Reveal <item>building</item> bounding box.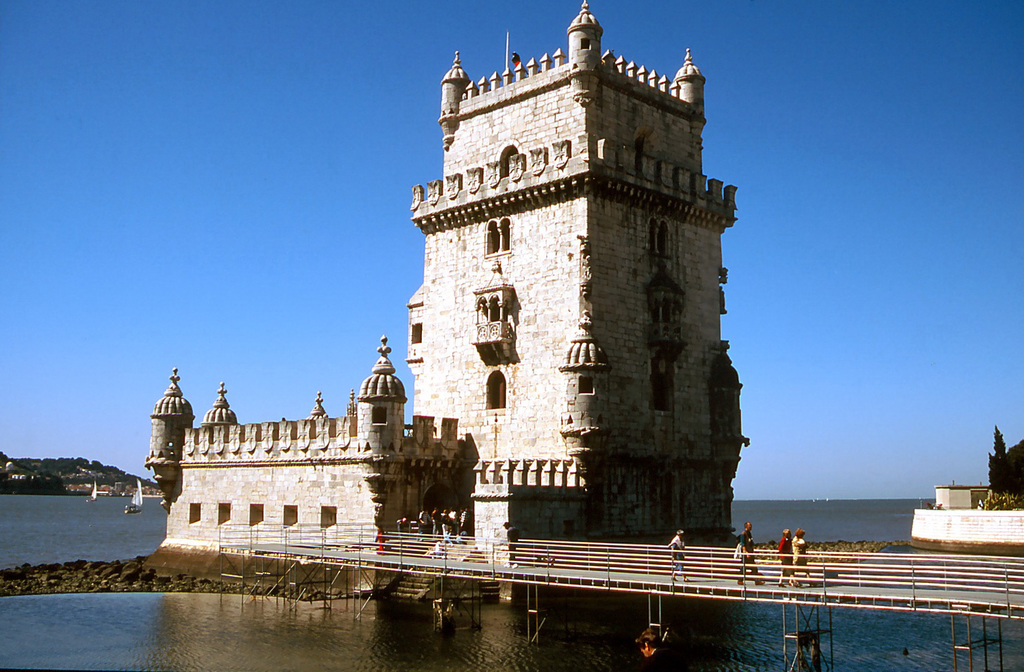
Revealed: l=145, t=0, r=752, b=578.
